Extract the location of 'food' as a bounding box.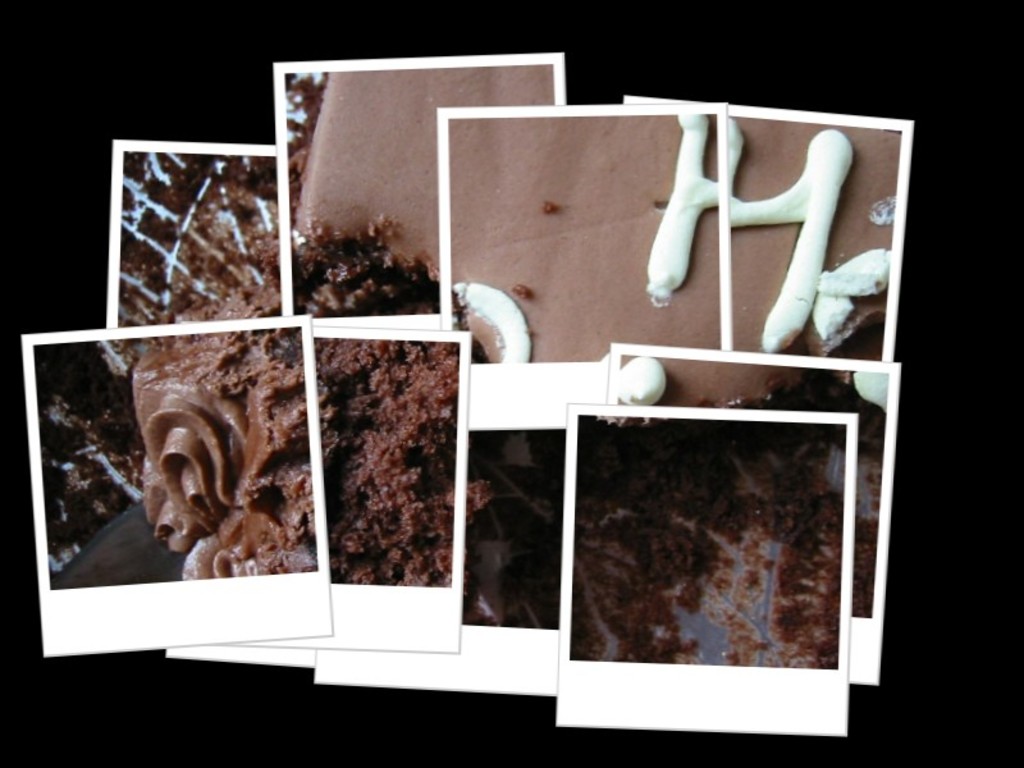
l=458, t=425, r=566, b=625.
